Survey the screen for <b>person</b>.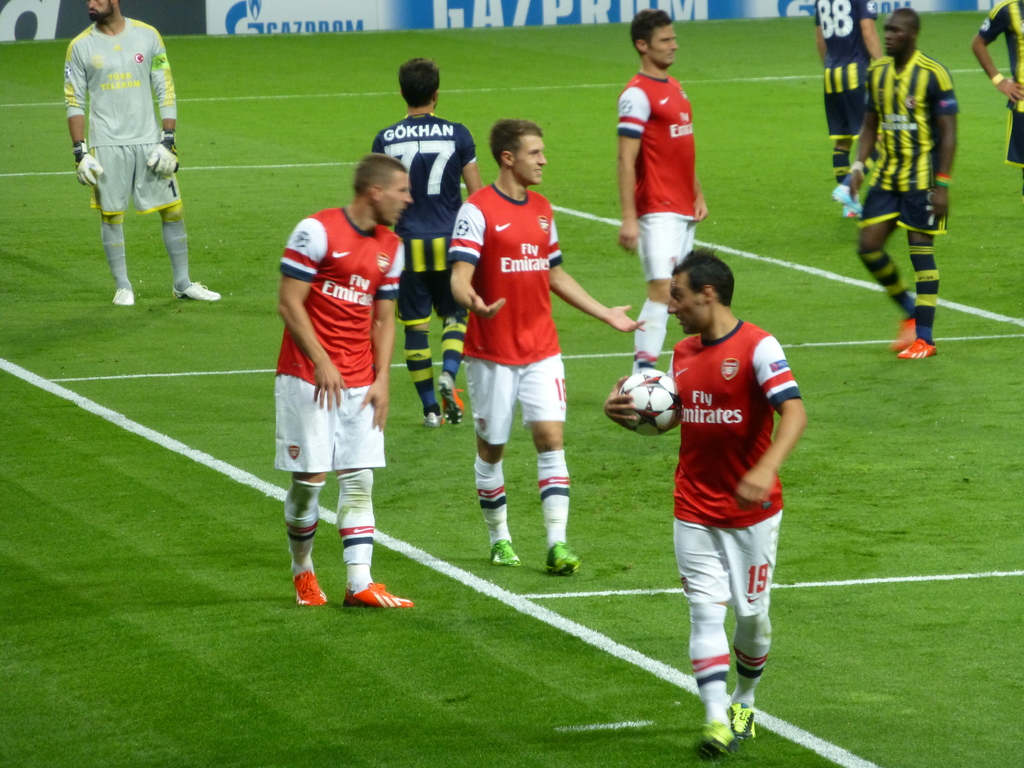
Survey found: (365, 56, 484, 430).
